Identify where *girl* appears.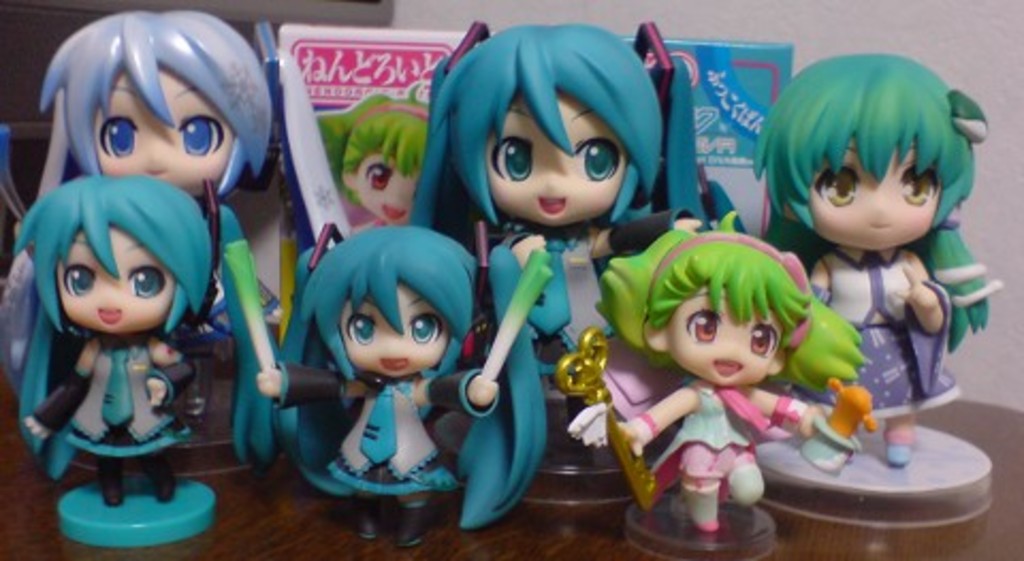
Appears at BBox(220, 226, 555, 555).
